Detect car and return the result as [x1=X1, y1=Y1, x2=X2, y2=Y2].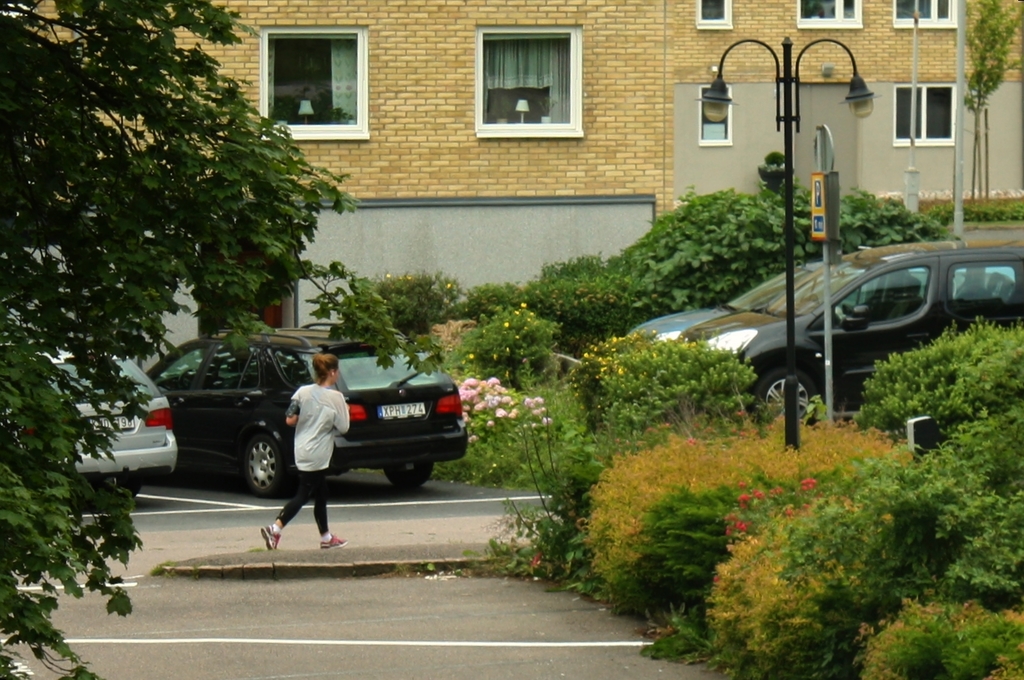
[x1=152, y1=337, x2=465, y2=496].
